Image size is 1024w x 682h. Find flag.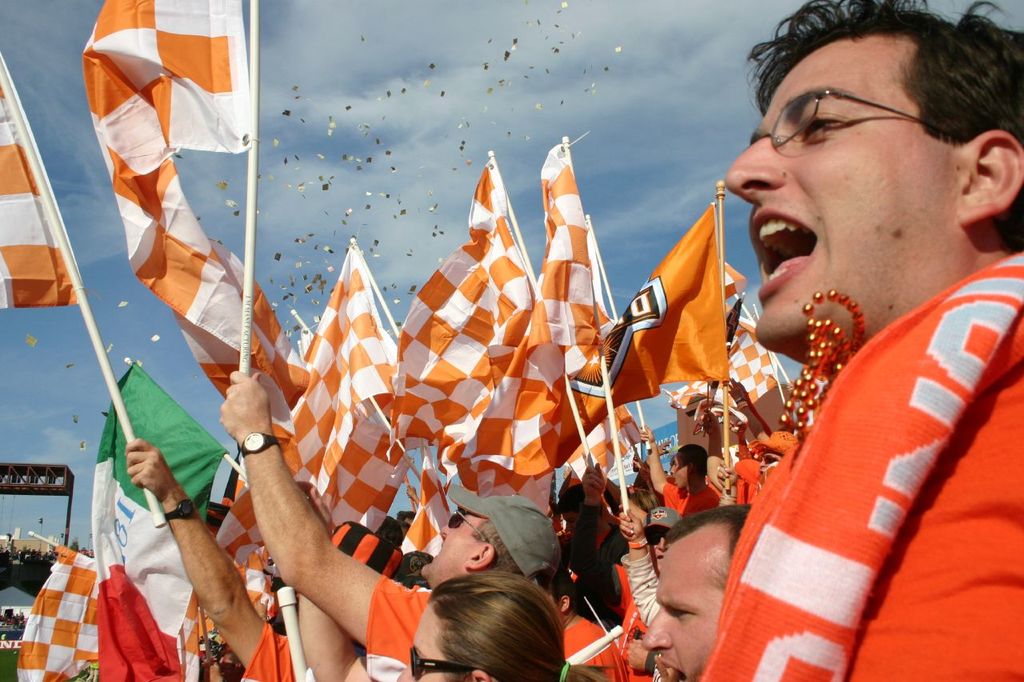
crop(562, 204, 718, 433).
